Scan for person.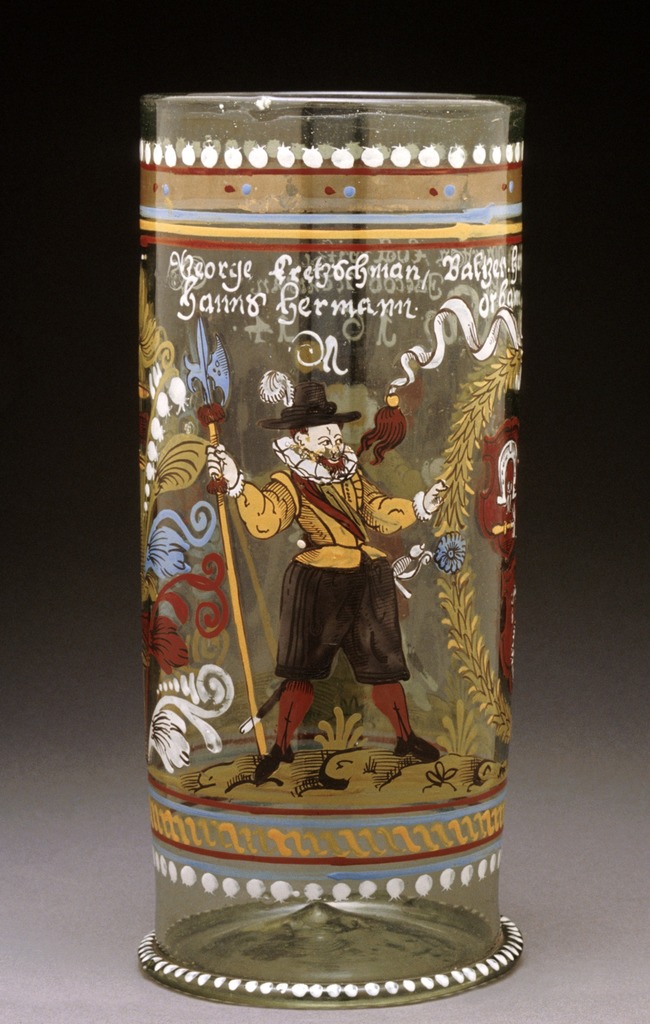
Scan result: 148/56/500/979.
